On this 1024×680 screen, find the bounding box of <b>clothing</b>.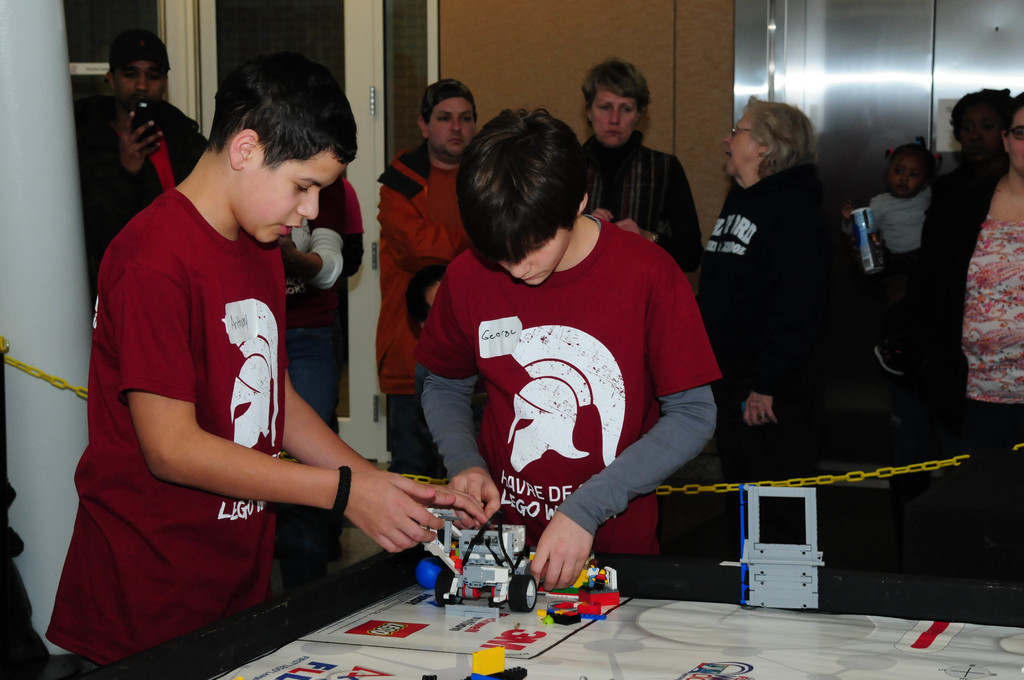
Bounding box: [868,185,931,343].
